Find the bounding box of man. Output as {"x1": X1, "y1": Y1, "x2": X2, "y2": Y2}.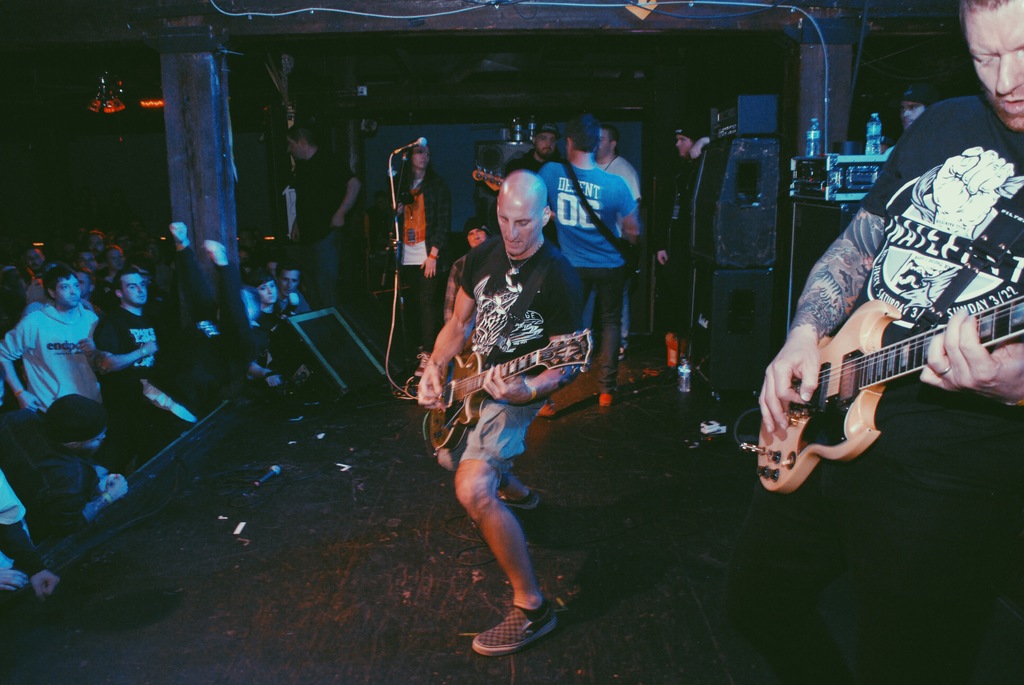
{"x1": 596, "y1": 132, "x2": 643, "y2": 361}.
